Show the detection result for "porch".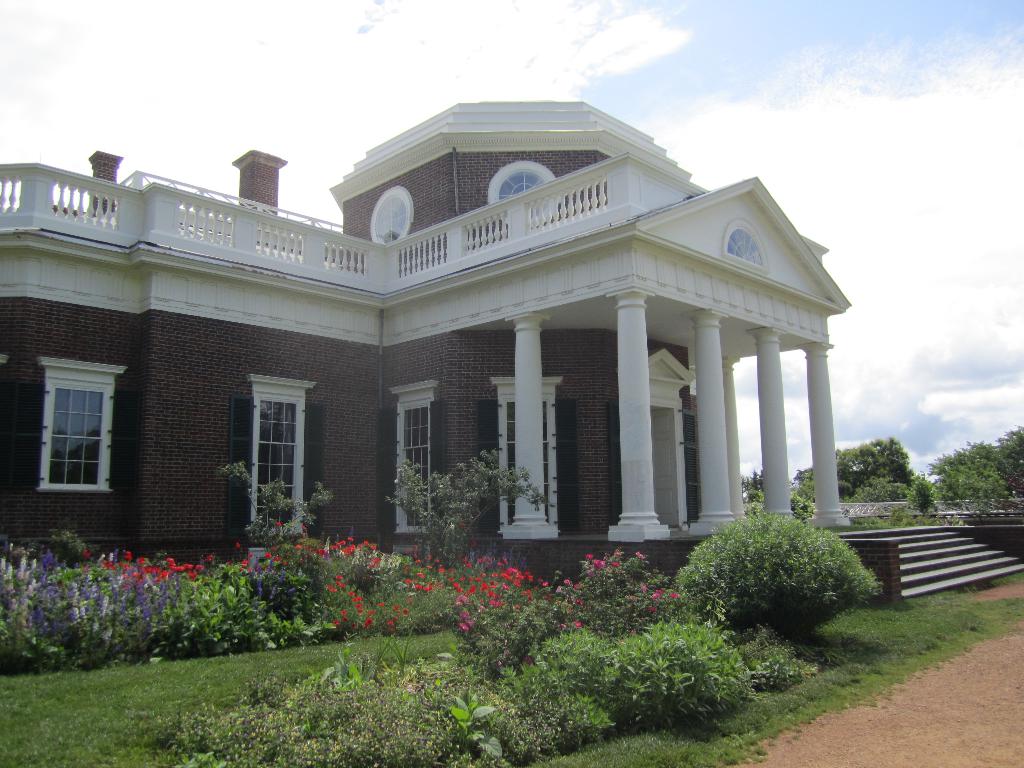
{"left": 479, "top": 518, "right": 1021, "bottom": 601}.
